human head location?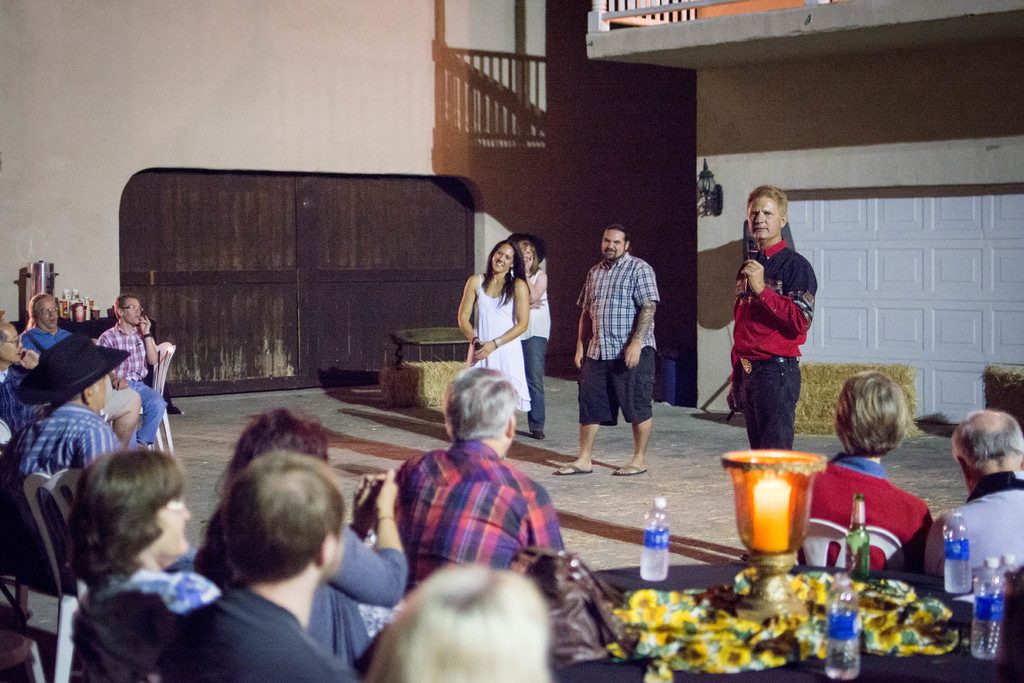
(487,237,521,274)
